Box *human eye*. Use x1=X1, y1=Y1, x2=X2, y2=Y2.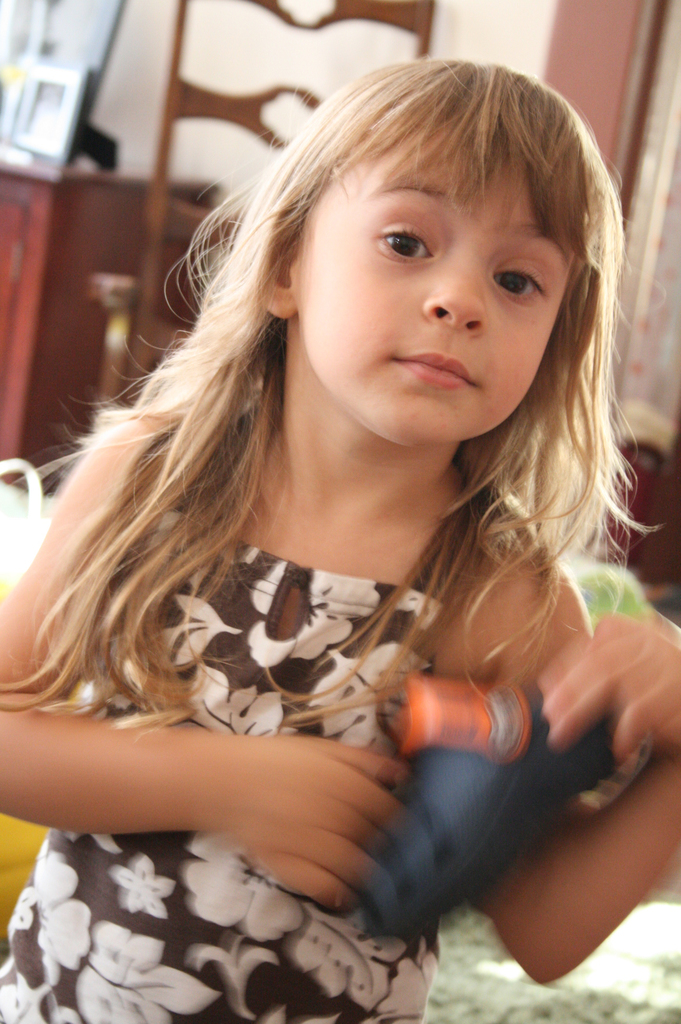
x1=483, y1=259, x2=559, y2=307.
